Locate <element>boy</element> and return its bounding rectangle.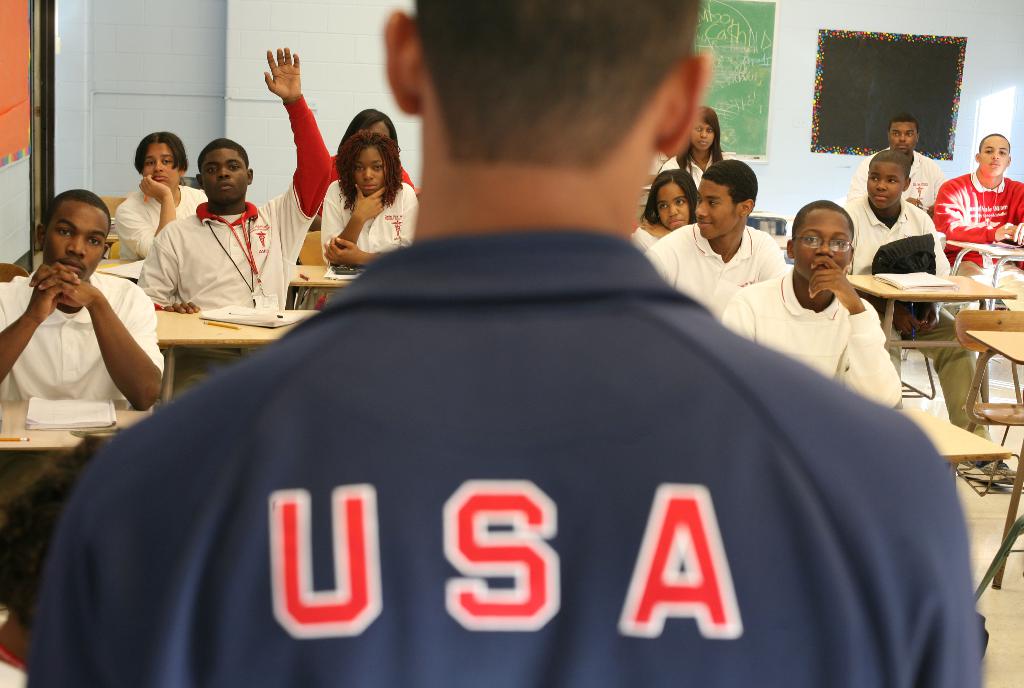
left=642, top=159, right=788, bottom=322.
